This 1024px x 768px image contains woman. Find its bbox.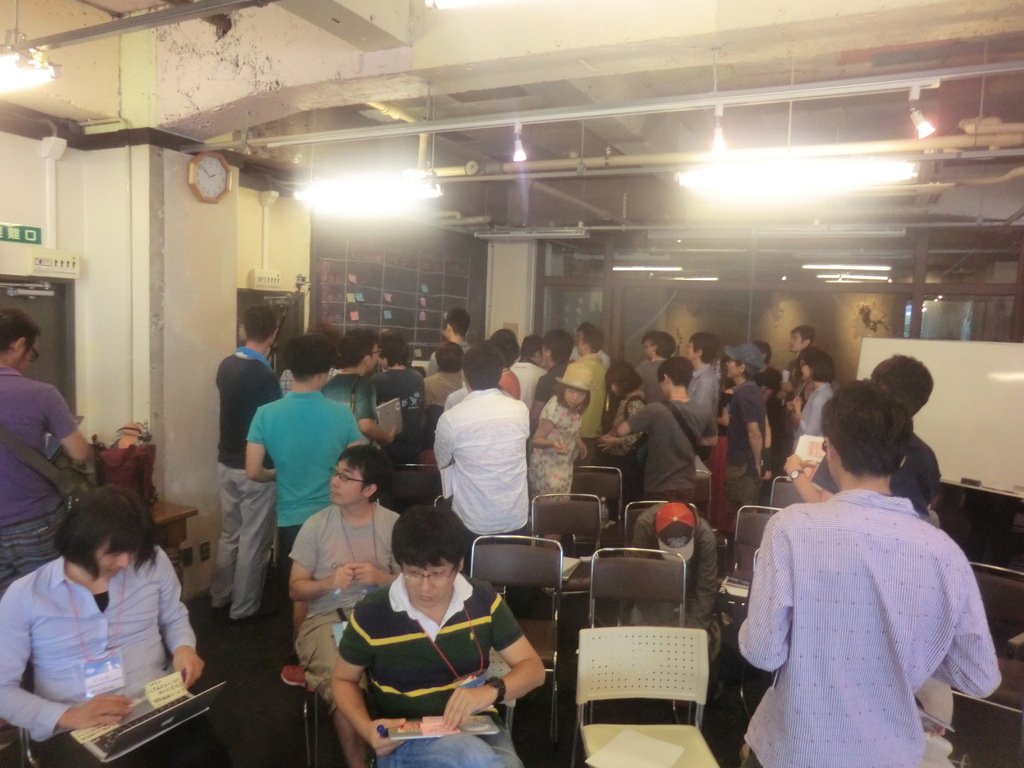
bbox(783, 348, 840, 452).
